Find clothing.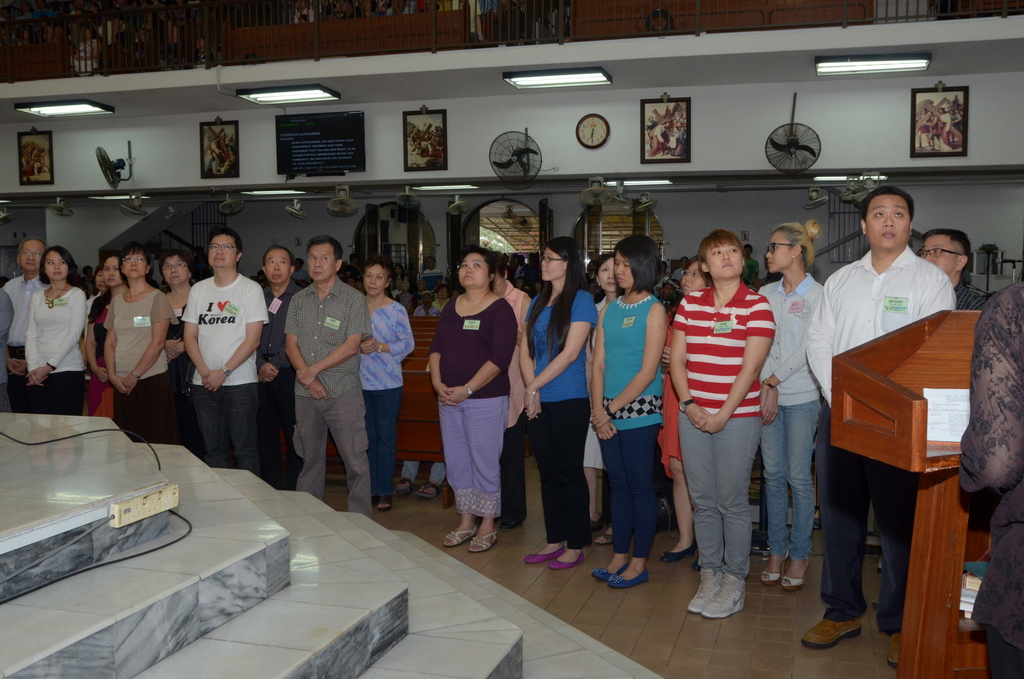
<bbox>525, 284, 612, 552</bbox>.
